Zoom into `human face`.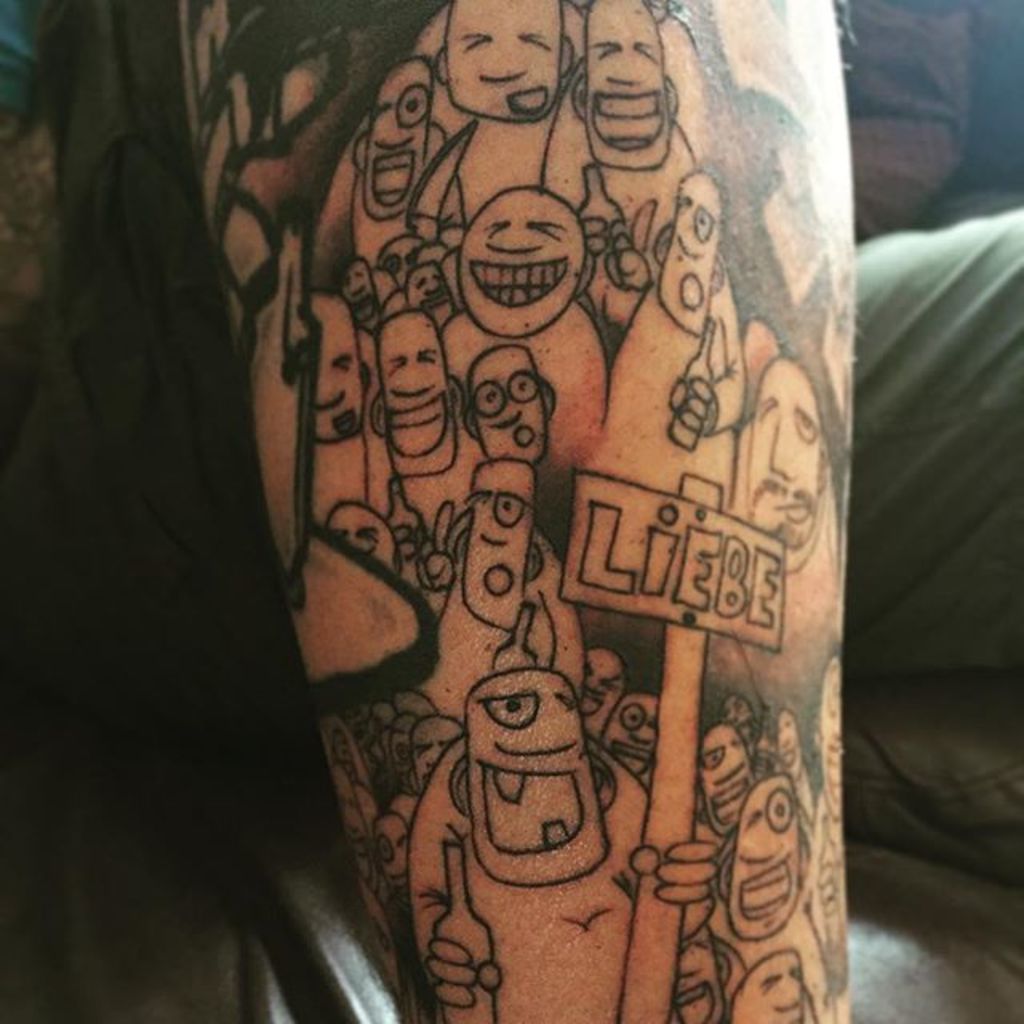
Zoom target: <region>414, 715, 458, 771</region>.
